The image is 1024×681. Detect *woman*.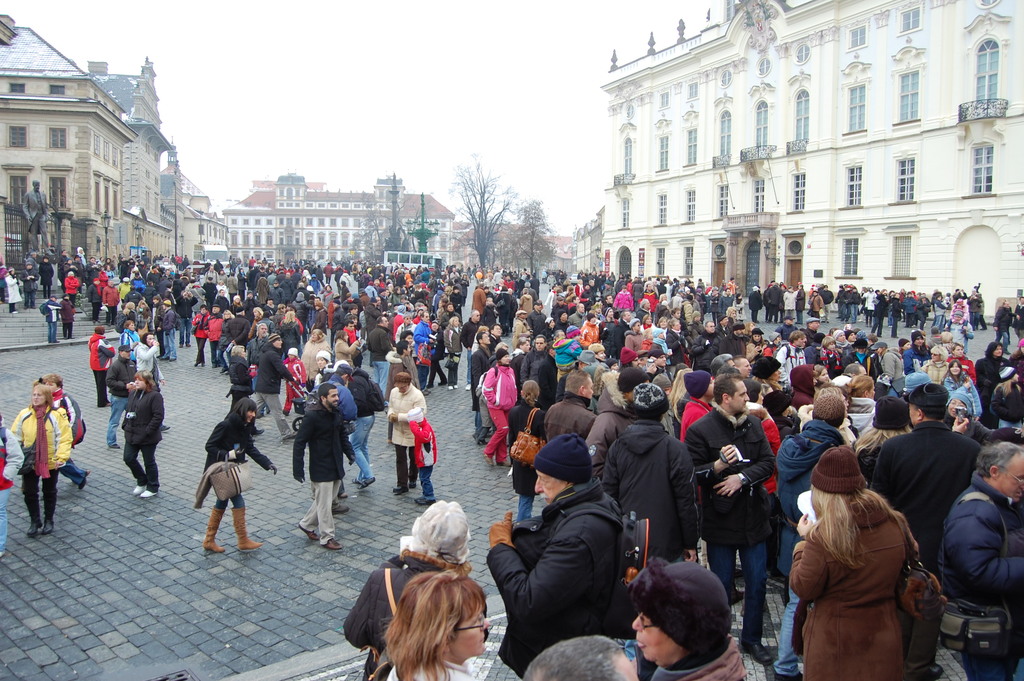
Detection: (120, 320, 143, 361).
